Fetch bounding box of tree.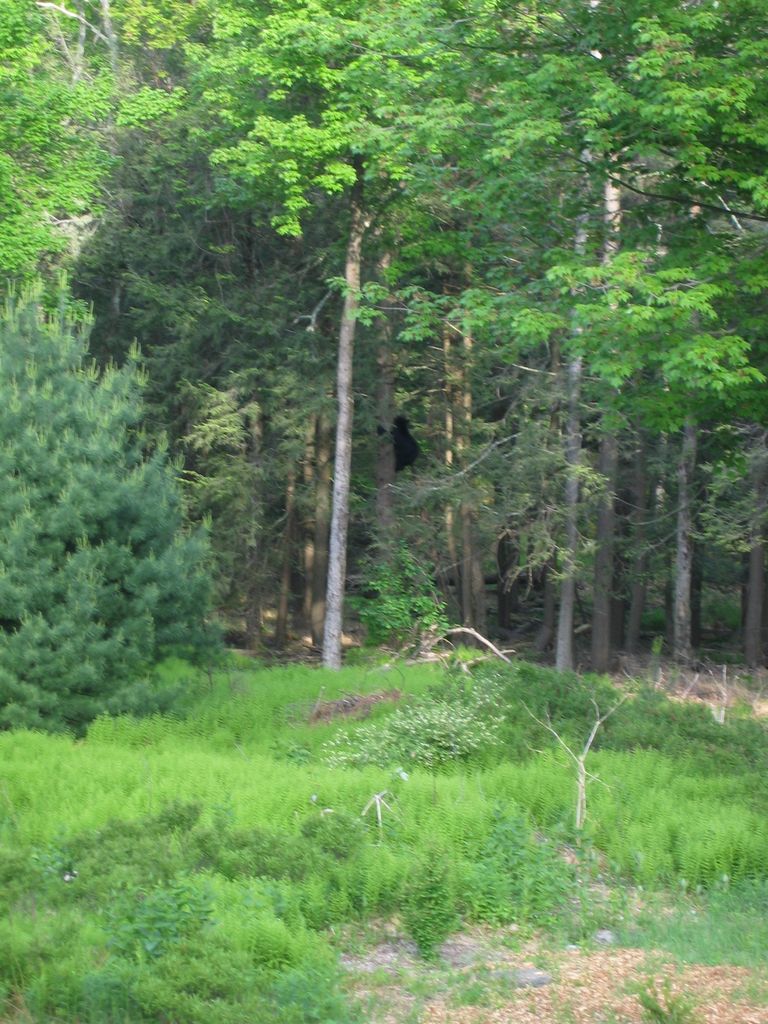
Bbox: x1=10, y1=262, x2=249, y2=747.
